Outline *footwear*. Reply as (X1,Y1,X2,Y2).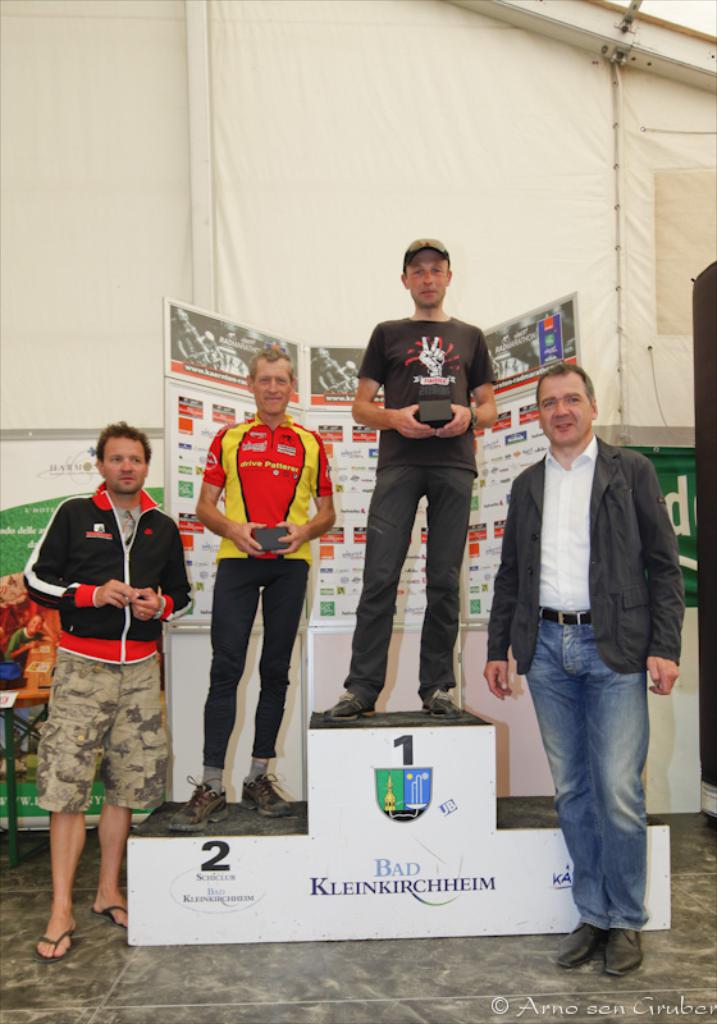
(93,893,133,932).
